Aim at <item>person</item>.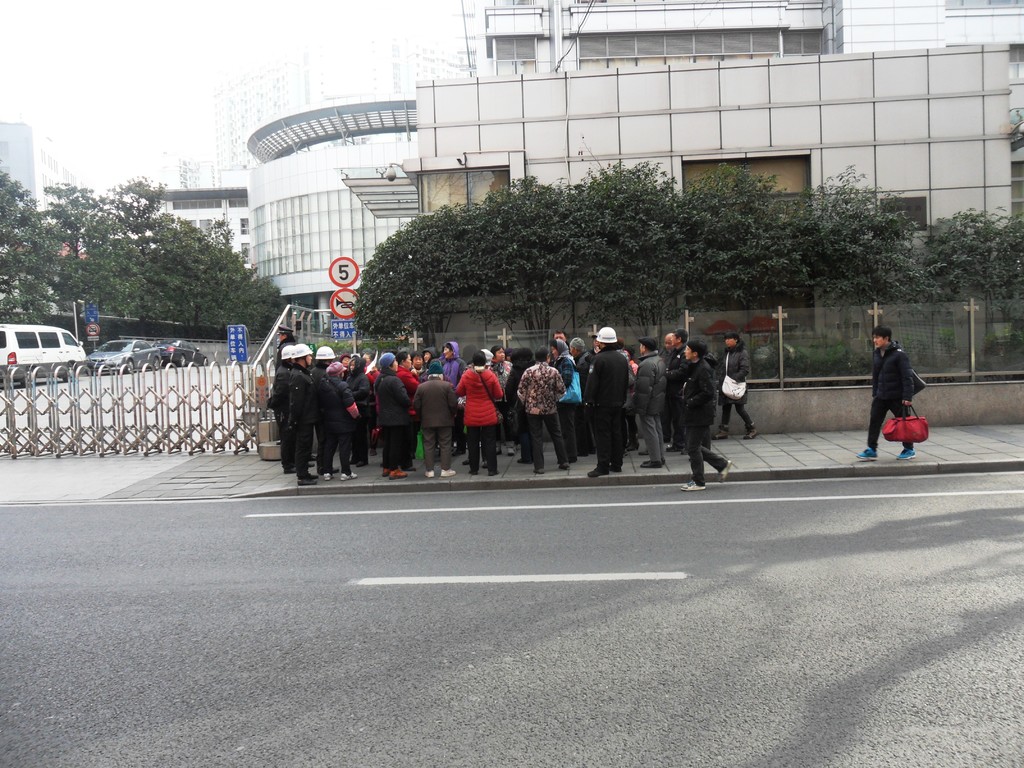
Aimed at <region>717, 328, 758, 440</region>.
